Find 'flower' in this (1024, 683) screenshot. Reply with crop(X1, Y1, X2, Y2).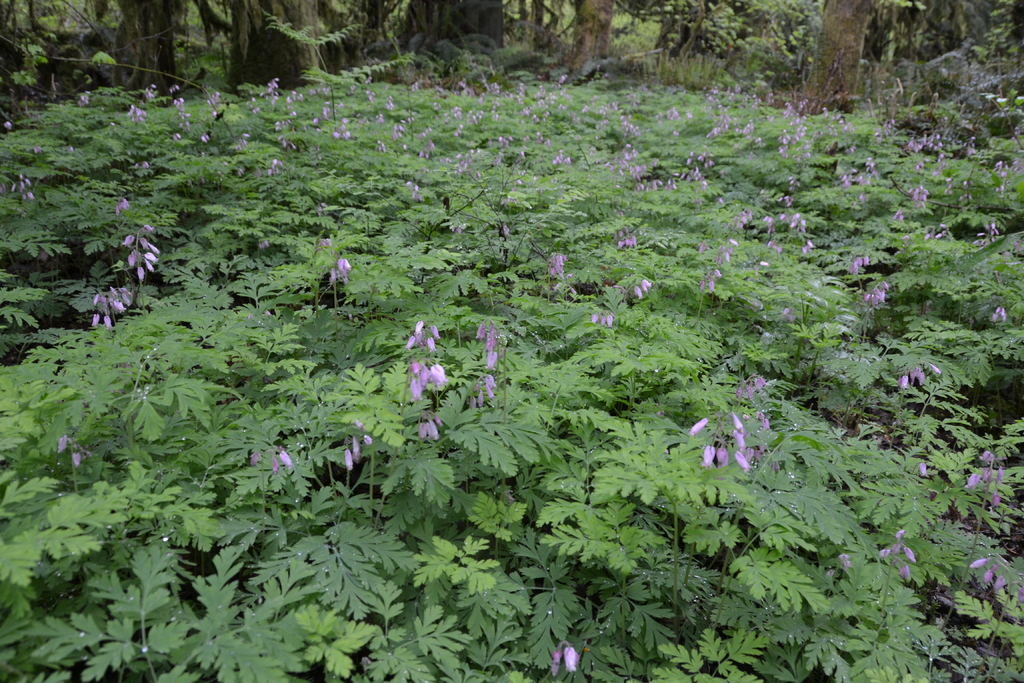
crop(481, 381, 490, 400).
